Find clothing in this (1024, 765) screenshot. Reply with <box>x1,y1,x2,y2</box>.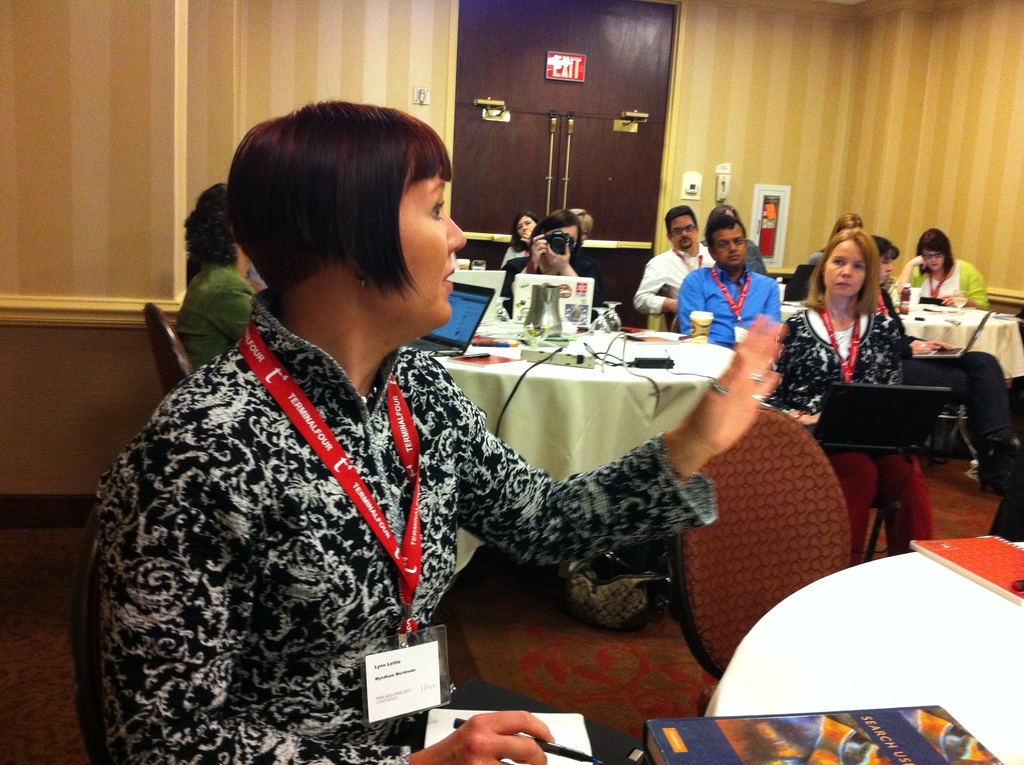
<box>506,250,612,335</box>.
